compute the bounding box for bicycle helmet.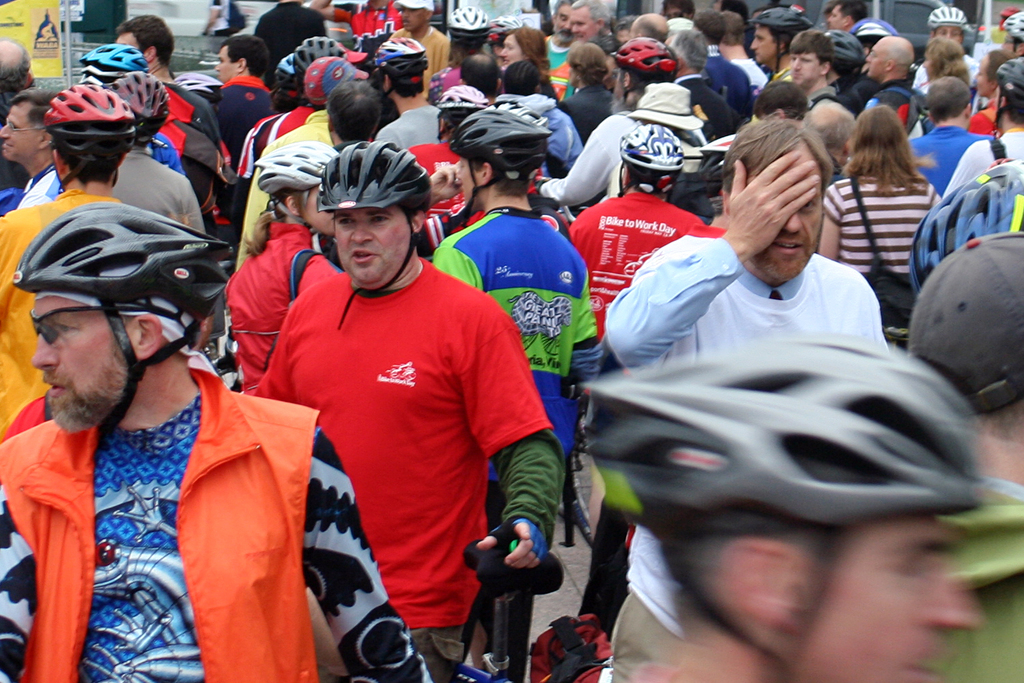
box(308, 56, 351, 109).
